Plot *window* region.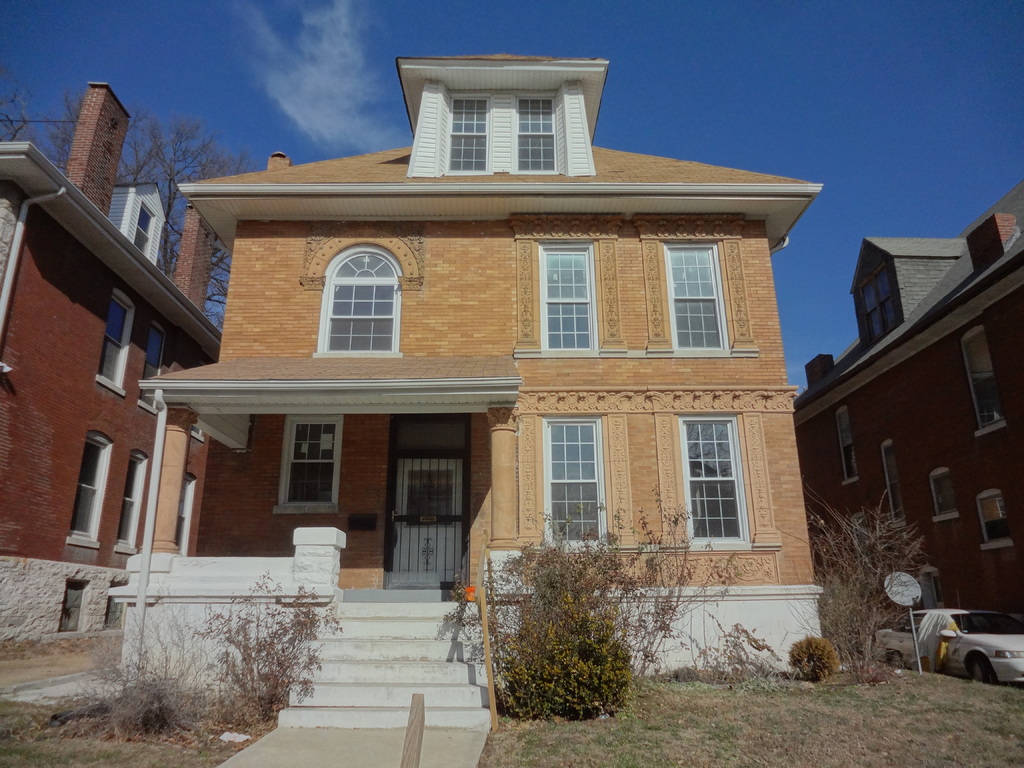
Plotted at BBox(662, 238, 727, 352).
